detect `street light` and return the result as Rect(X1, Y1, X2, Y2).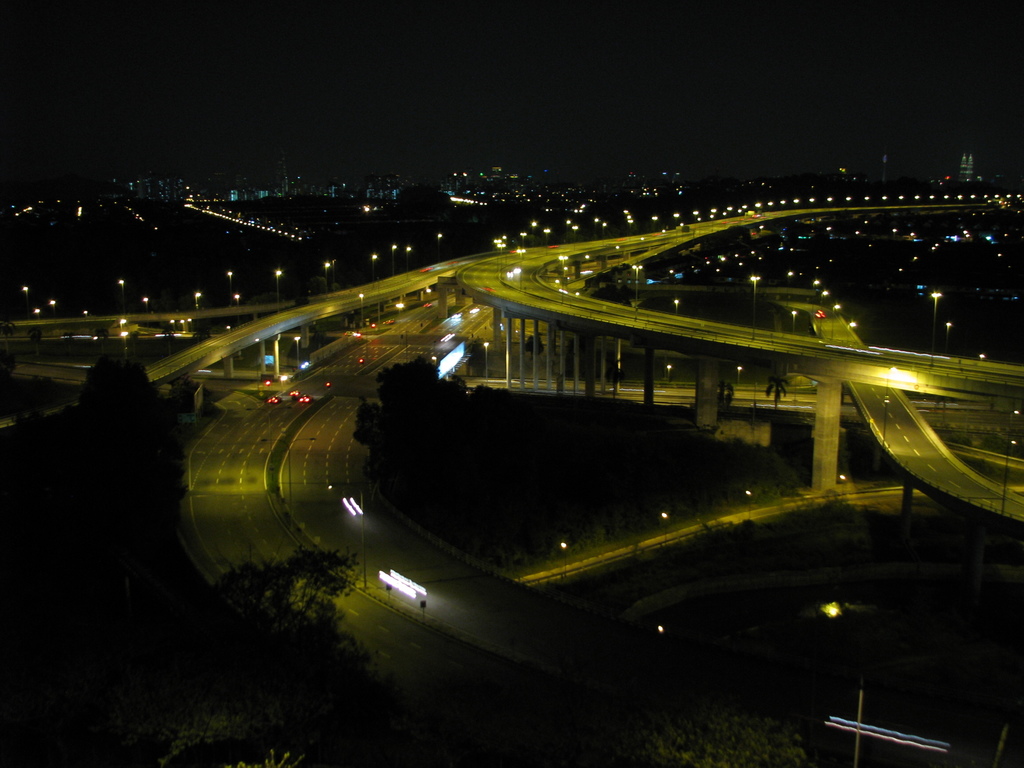
Rect(860, 193, 869, 204).
